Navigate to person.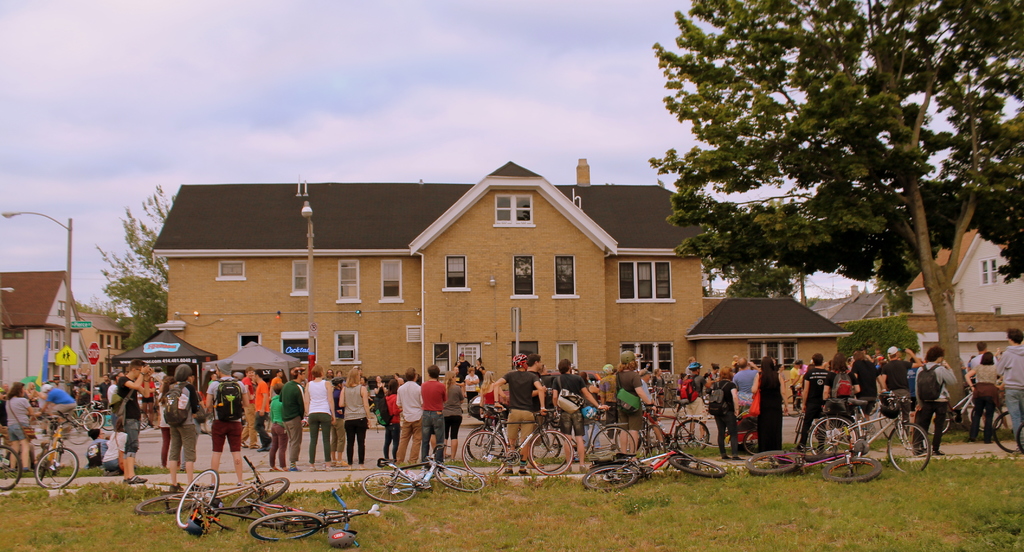
Navigation target: 339/369/369/464.
